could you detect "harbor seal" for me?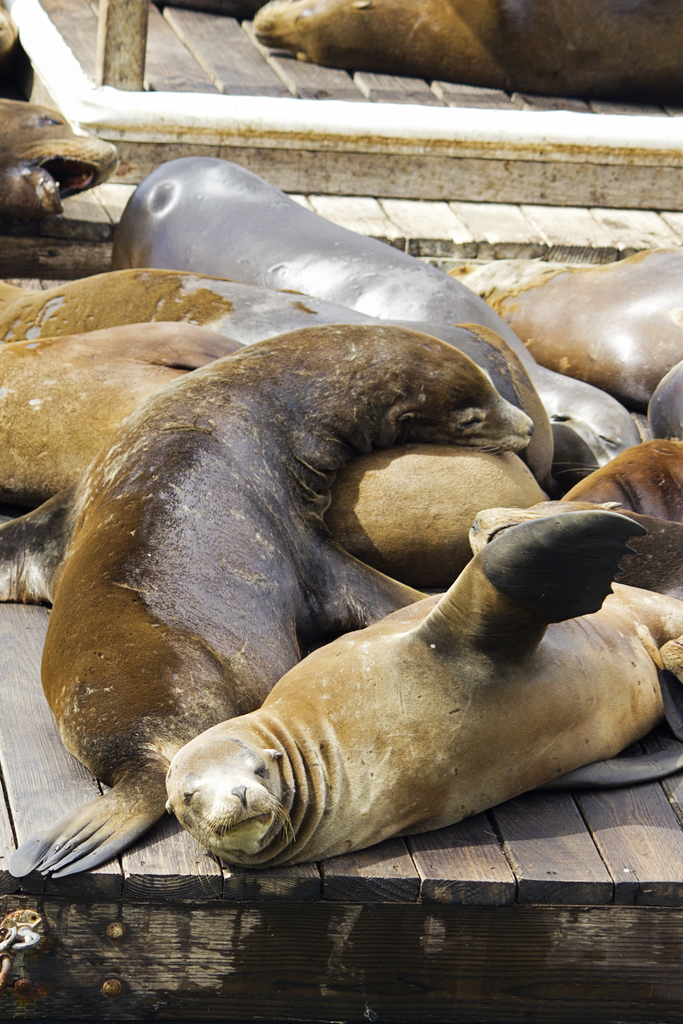
Detection result: (x1=167, y1=518, x2=682, y2=870).
